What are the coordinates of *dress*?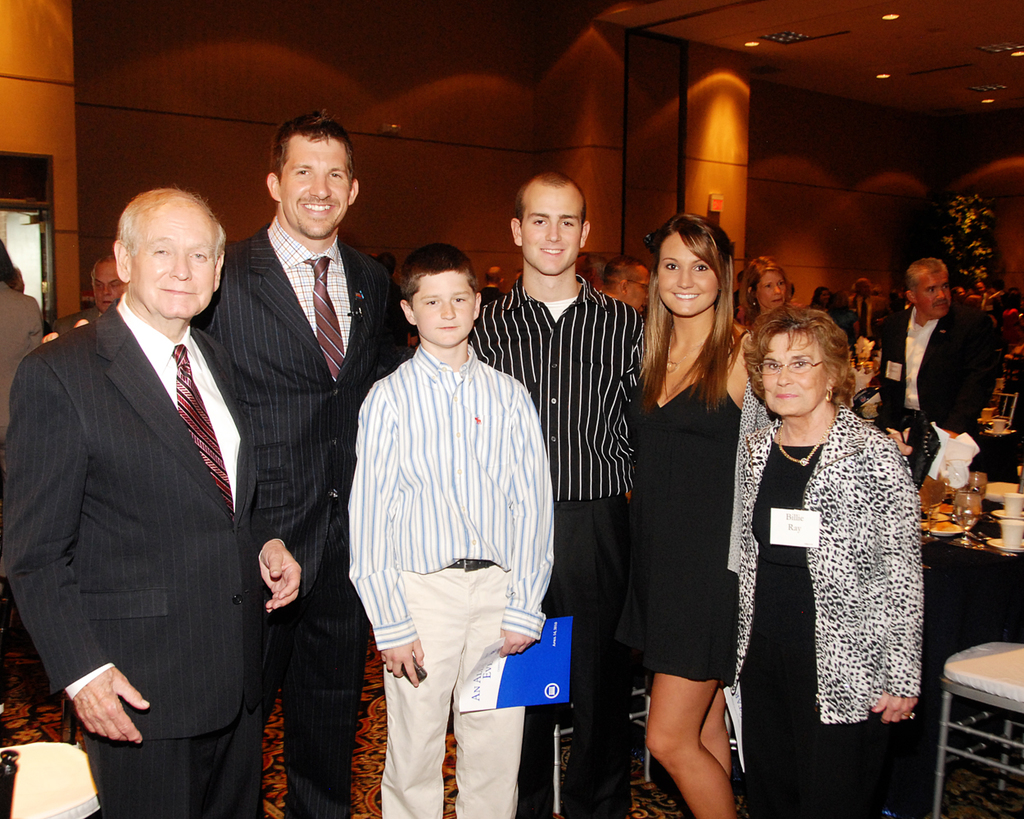
734:441:898:818.
